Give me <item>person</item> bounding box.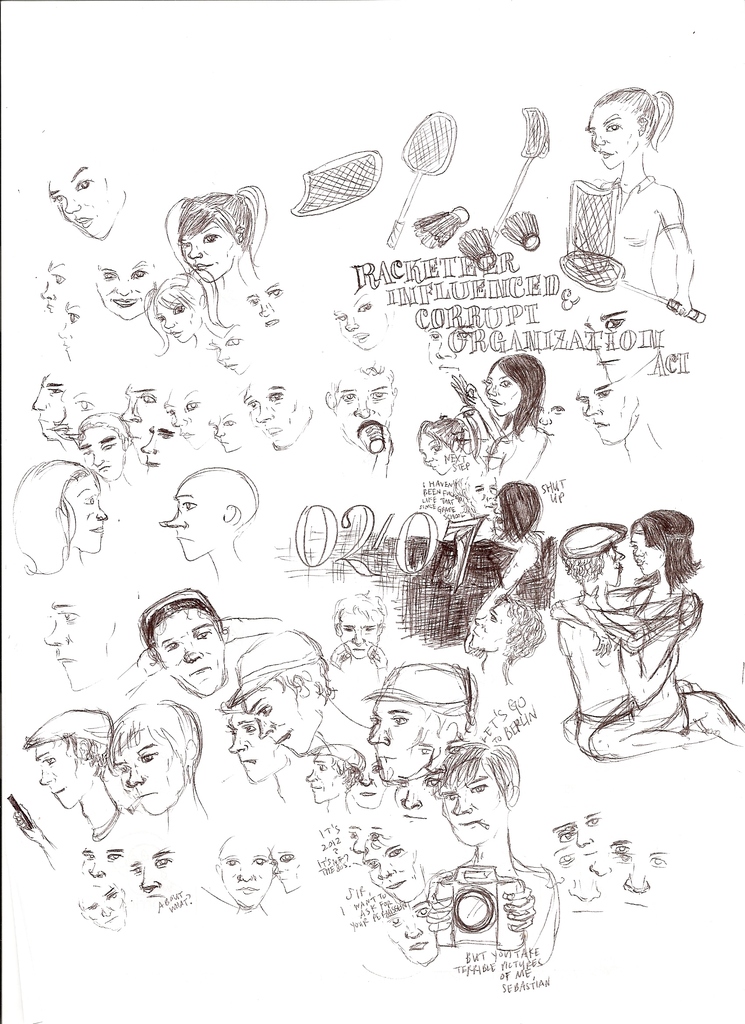
region(585, 307, 664, 372).
